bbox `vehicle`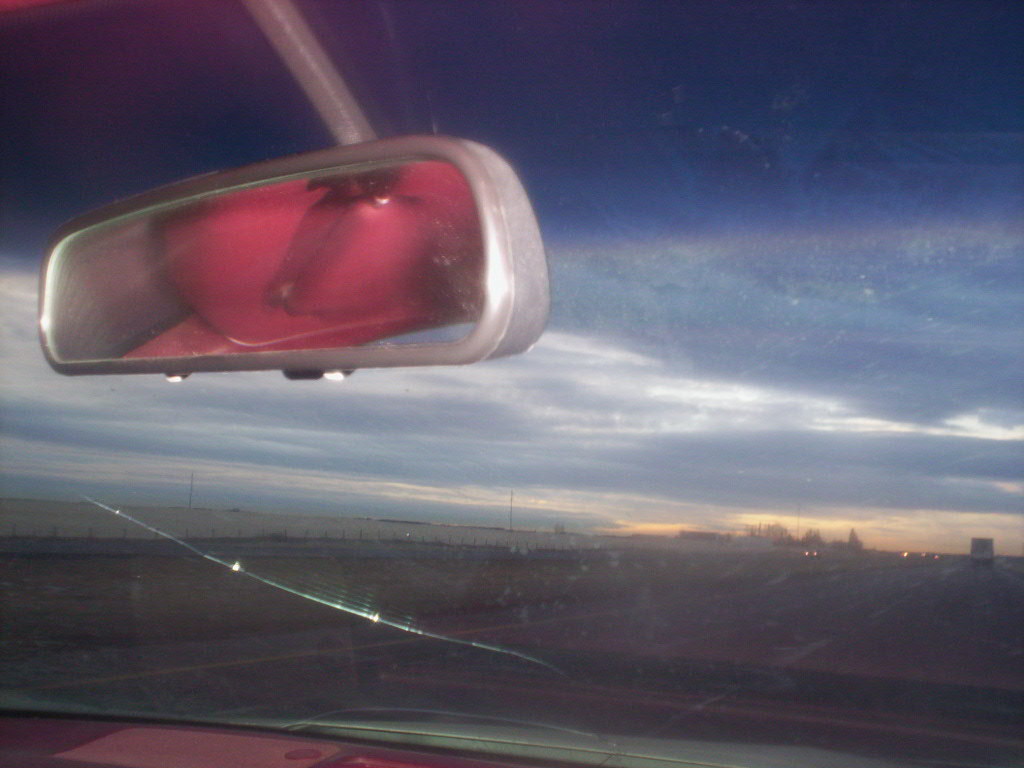
bbox(0, 0, 1023, 767)
